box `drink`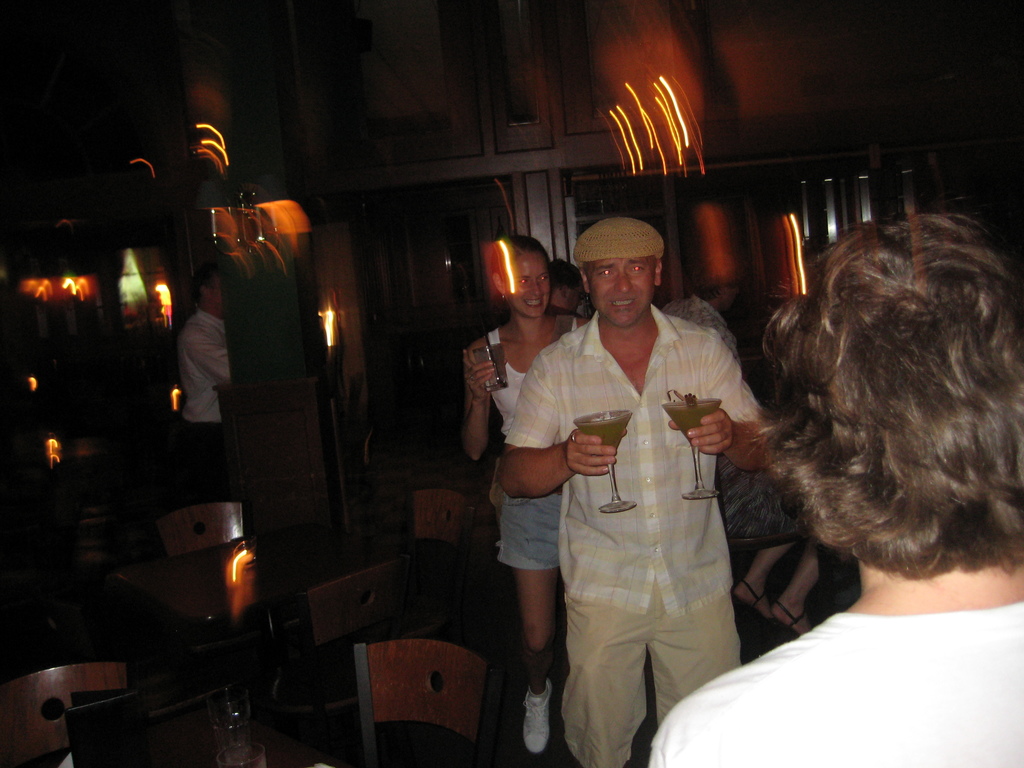
{"x1": 575, "y1": 412, "x2": 630, "y2": 445}
